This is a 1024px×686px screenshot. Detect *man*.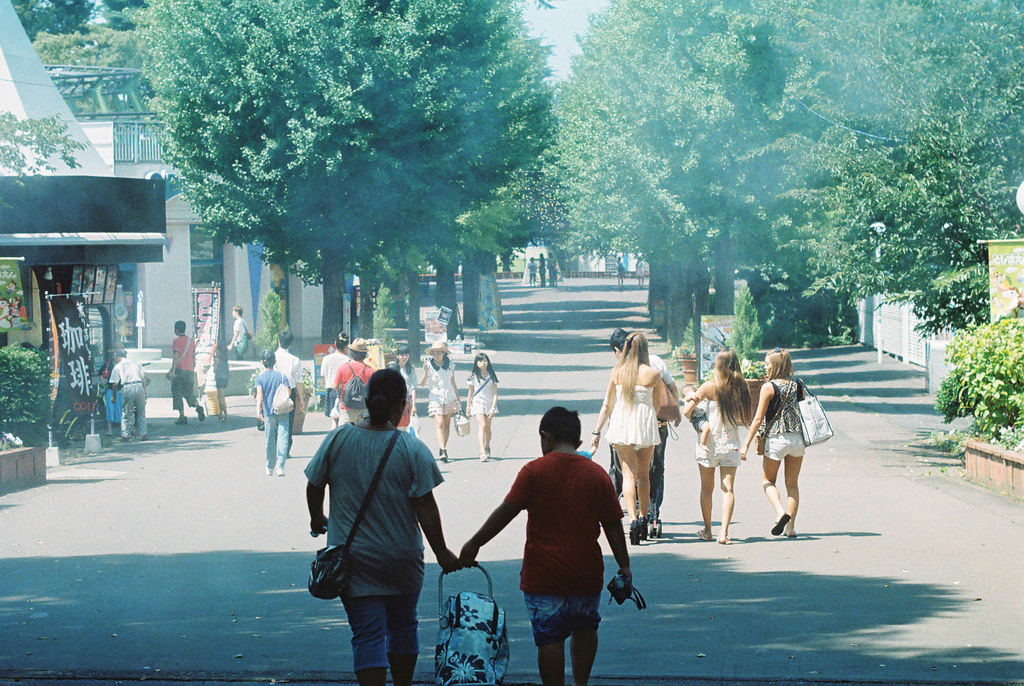
x1=250 y1=347 x2=298 y2=480.
